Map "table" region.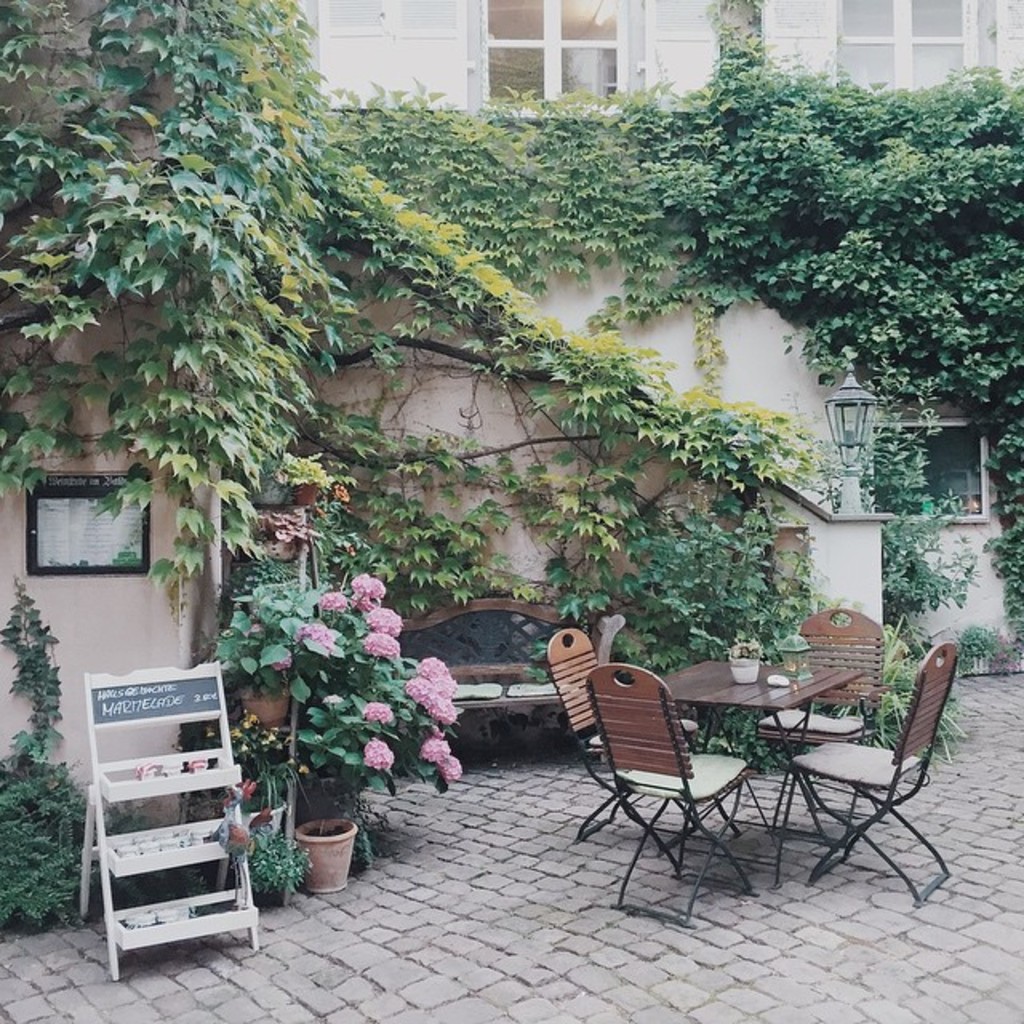
Mapped to locate(574, 664, 866, 893).
